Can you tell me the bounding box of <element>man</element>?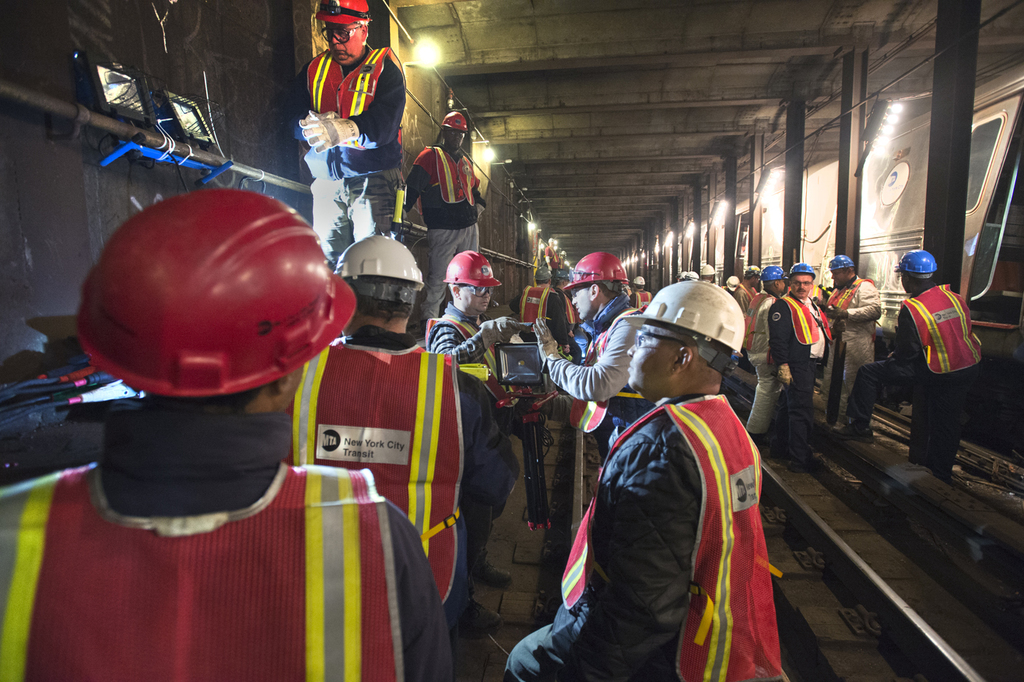
550,271,796,662.
